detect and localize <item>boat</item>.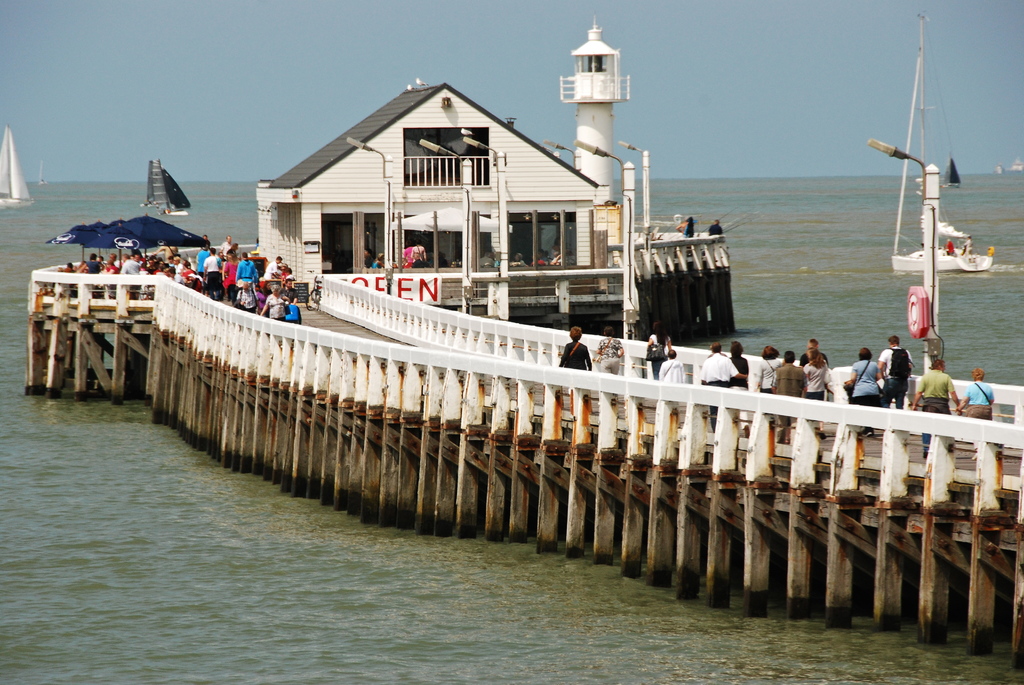
Localized at <region>136, 161, 194, 217</region>.
